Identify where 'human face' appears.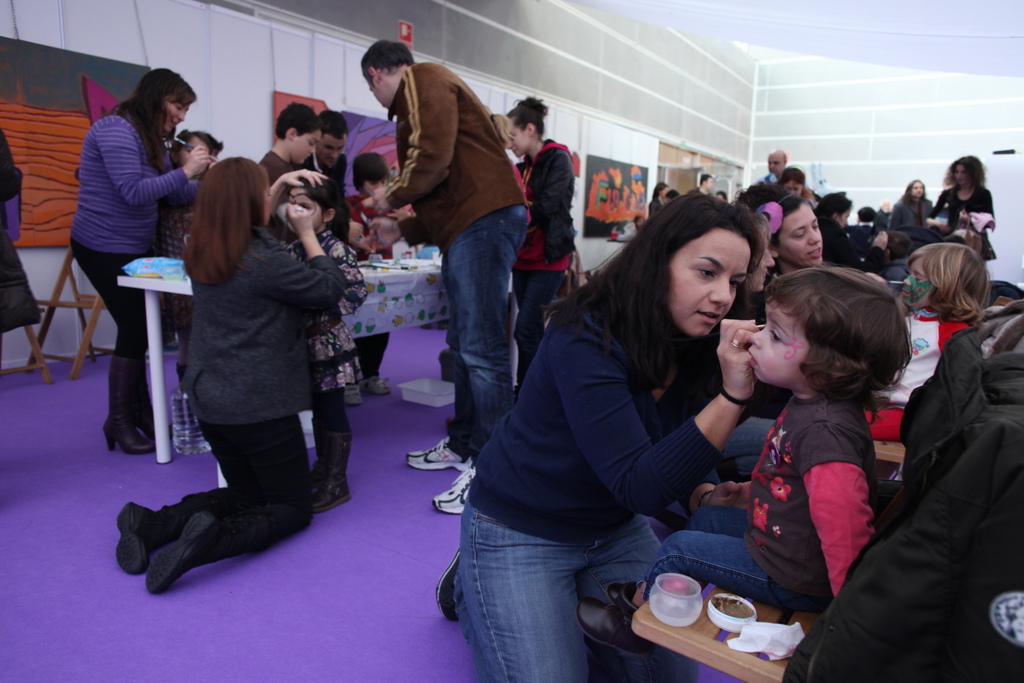
Appears at [281,124,313,161].
